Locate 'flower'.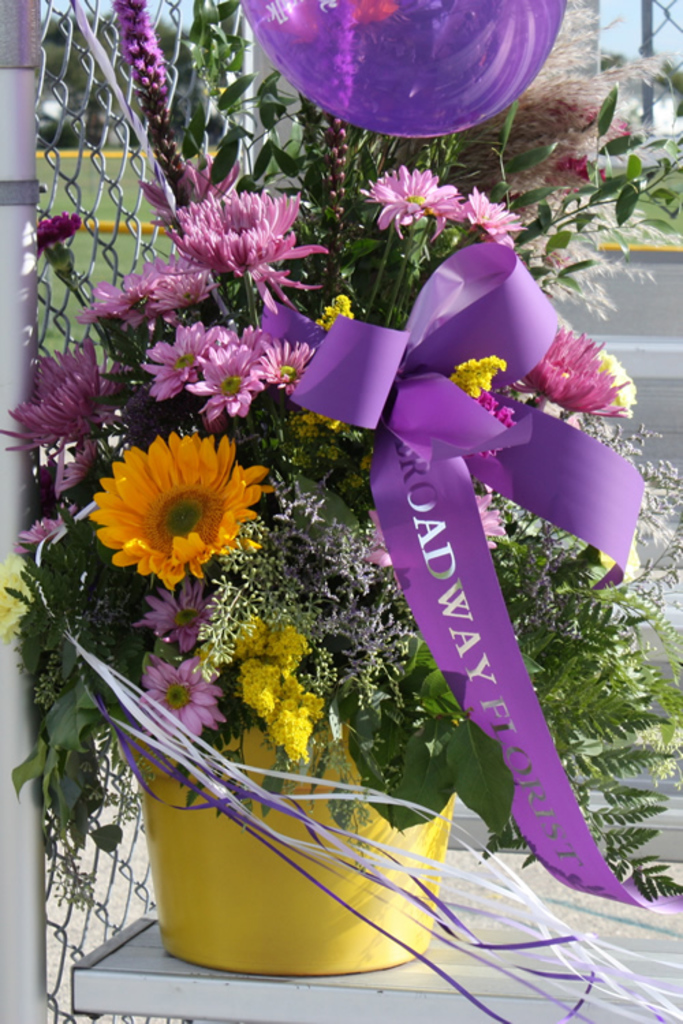
Bounding box: 10/505/87/554.
